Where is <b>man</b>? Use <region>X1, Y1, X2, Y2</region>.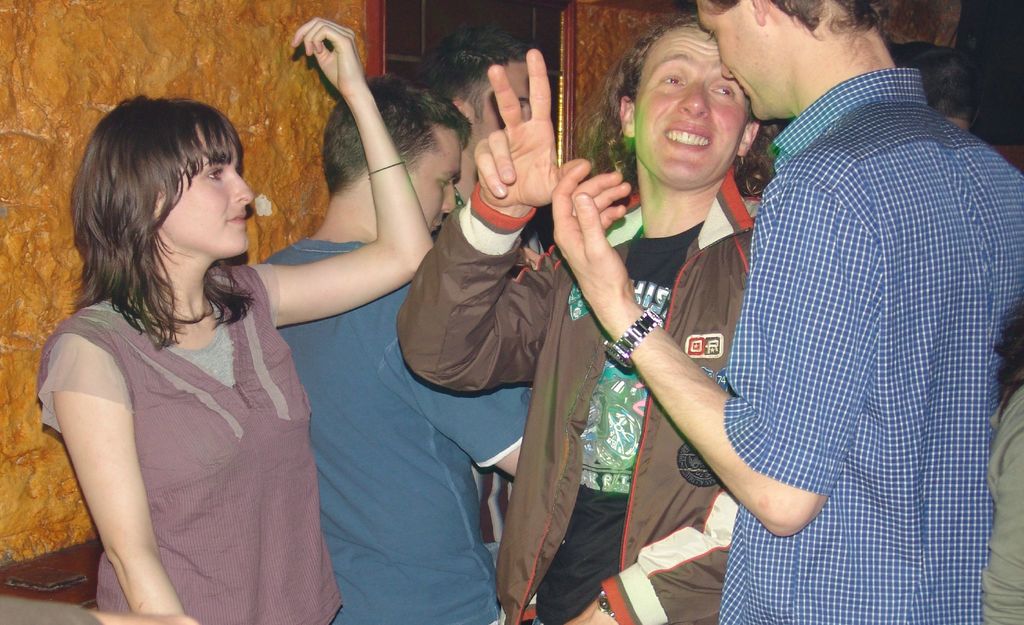
<region>396, 13, 788, 624</region>.
